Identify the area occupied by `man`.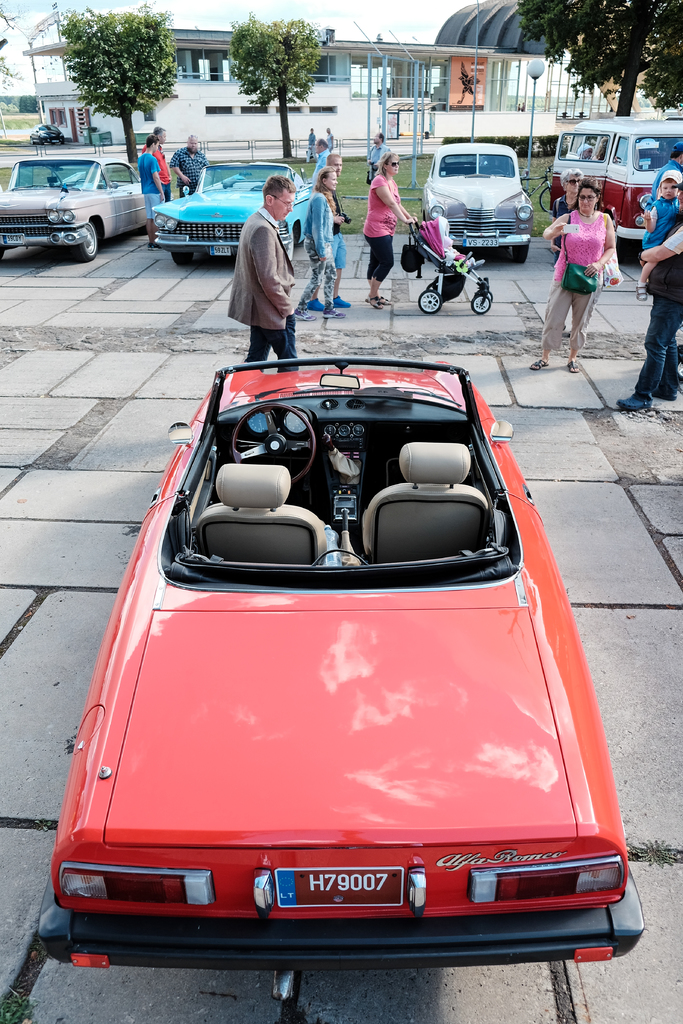
Area: x1=308, y1=131, x2=325, y2=183.
